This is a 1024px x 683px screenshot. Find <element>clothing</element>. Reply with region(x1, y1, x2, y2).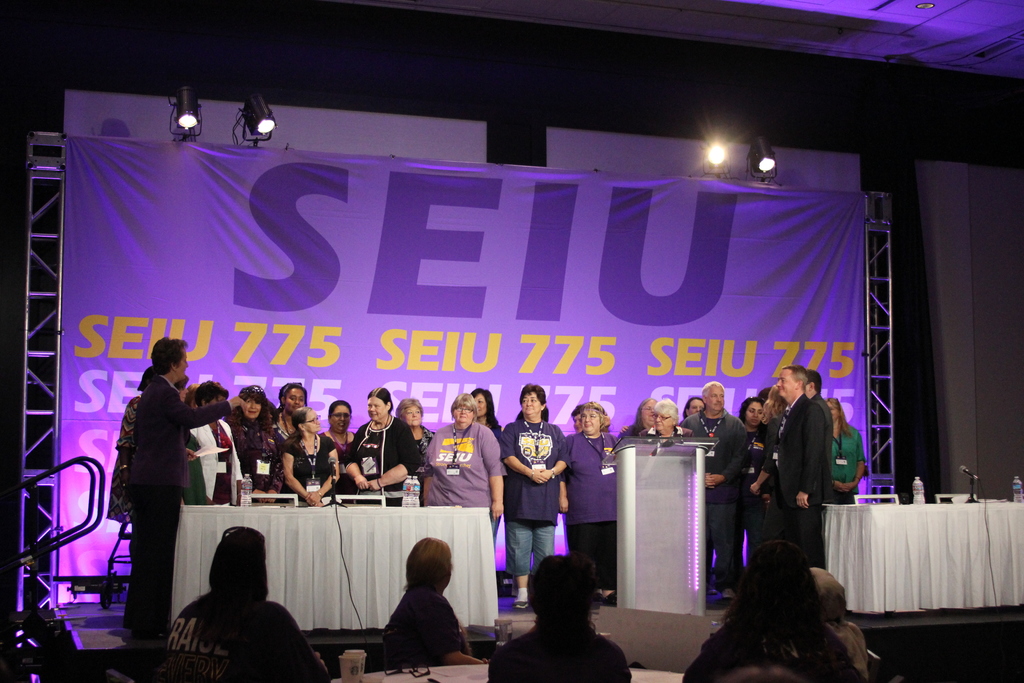
region(109, 363, 851, 634).
